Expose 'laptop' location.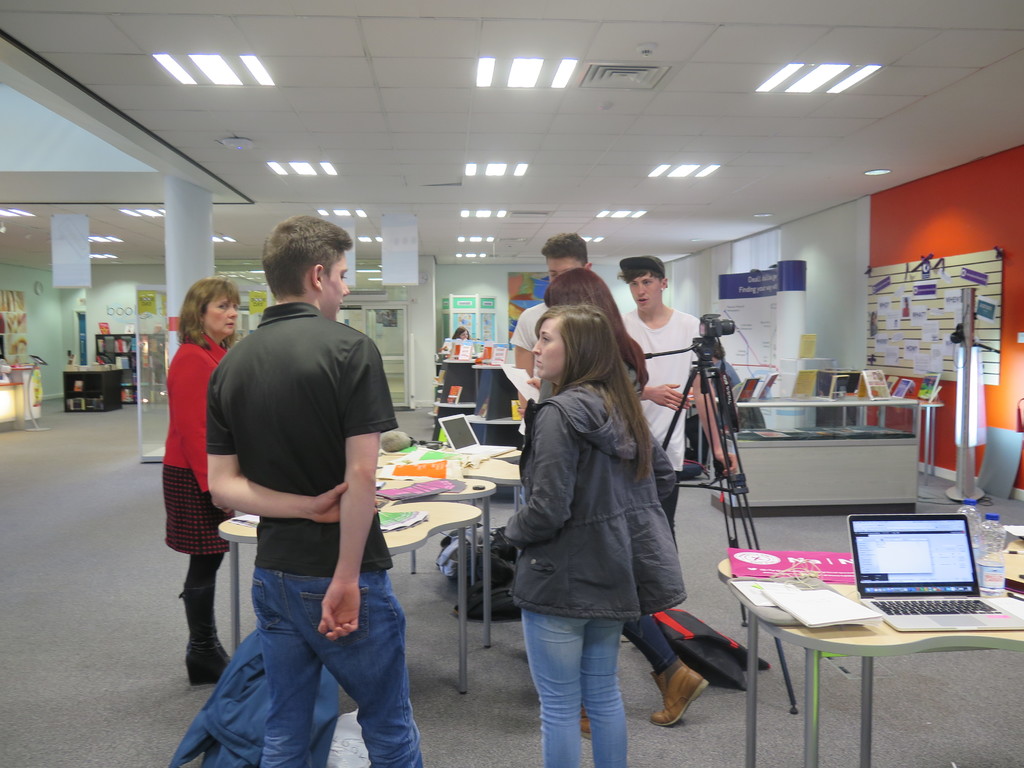
Exposed at (left=437, top=414, right=515, bottom=458).
